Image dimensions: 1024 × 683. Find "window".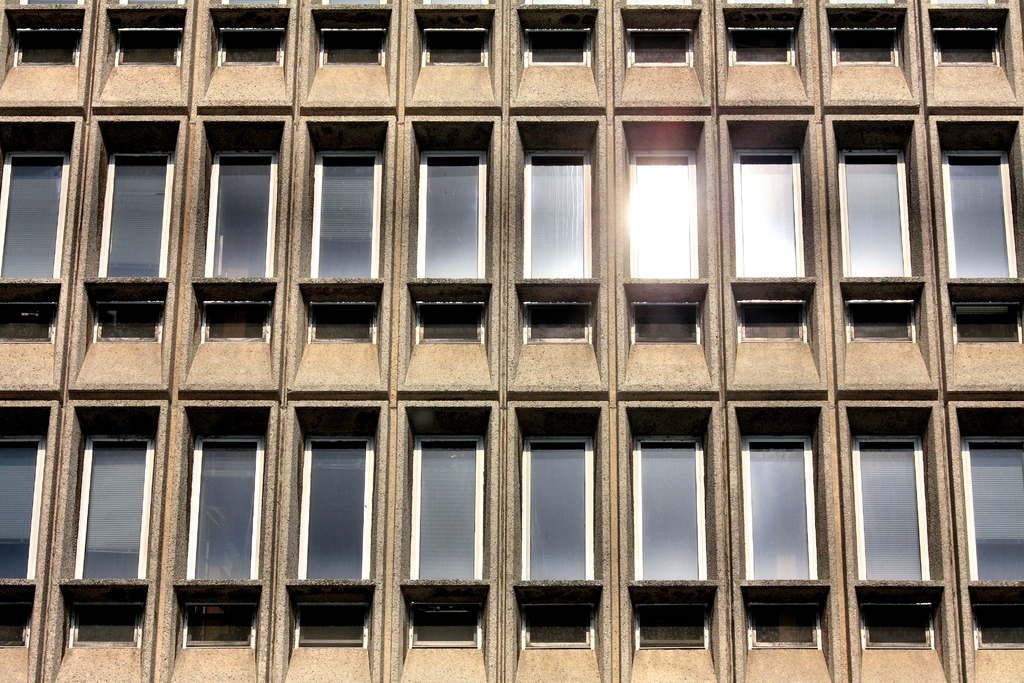
l=0, t=434, r=41, b=580.
